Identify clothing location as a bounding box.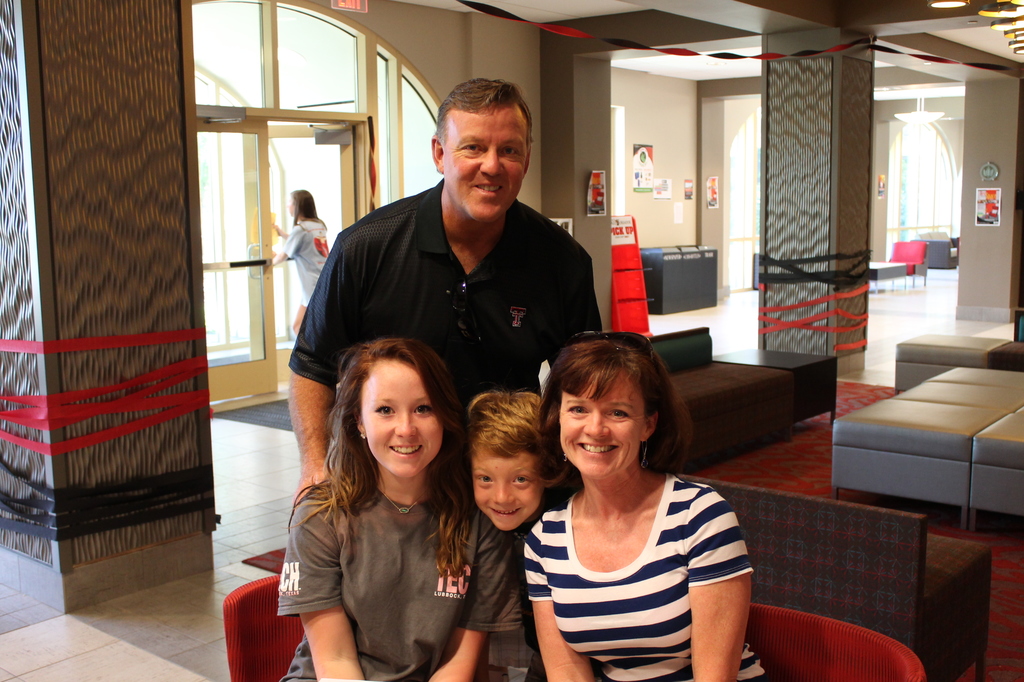
[537, 460, 751, 663].
